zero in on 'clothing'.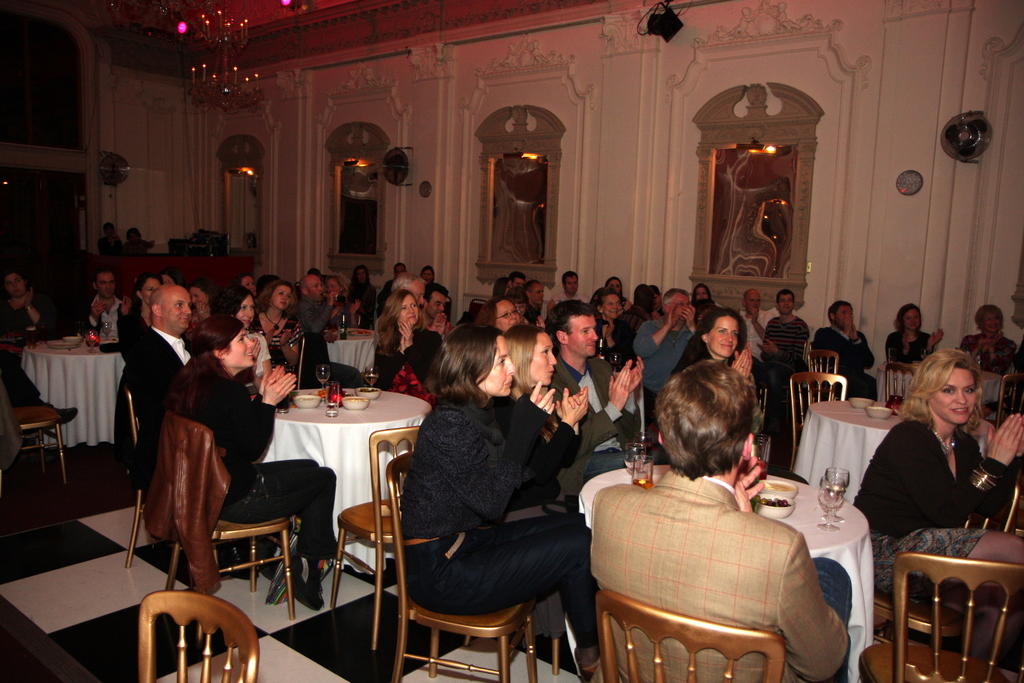
Zeroed in: (250, 329, 269, 375).
